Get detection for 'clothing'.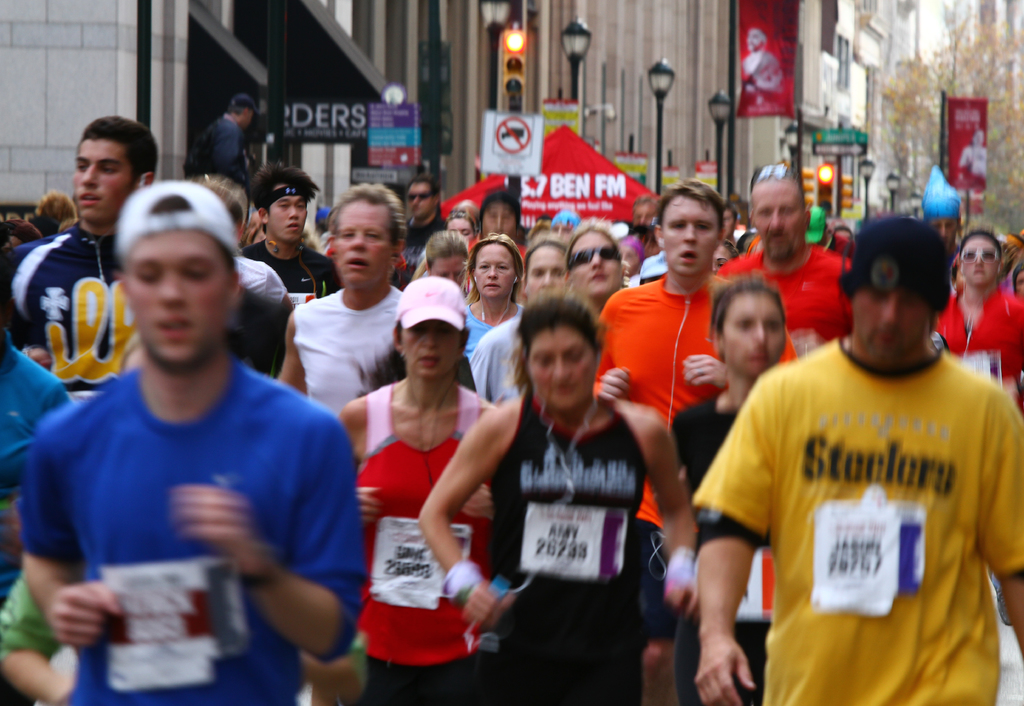
Detection: bbox=[638, 251, 672, 282].
